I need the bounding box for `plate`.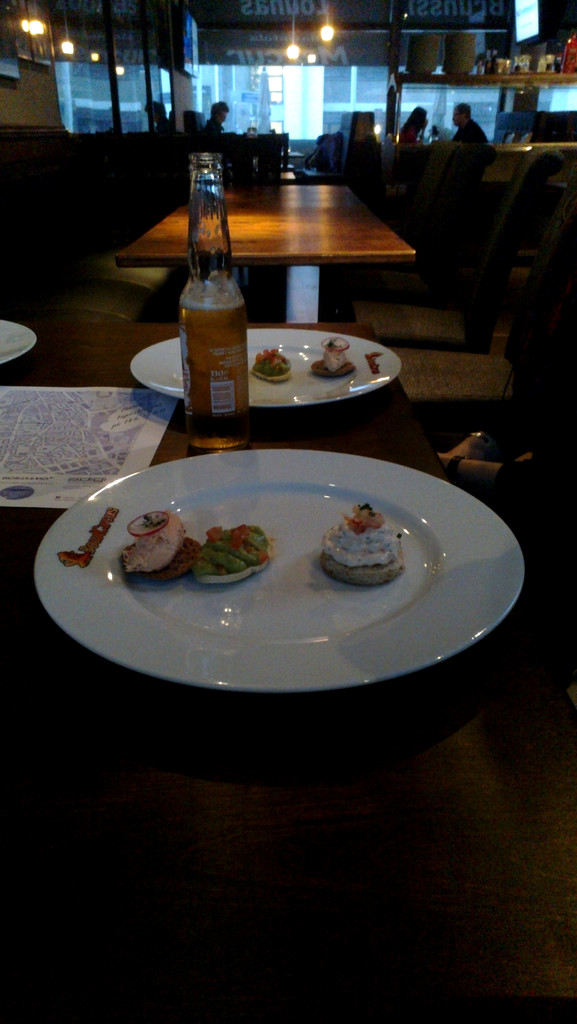
Here it is: BBox(126, 326, 403, 404).
